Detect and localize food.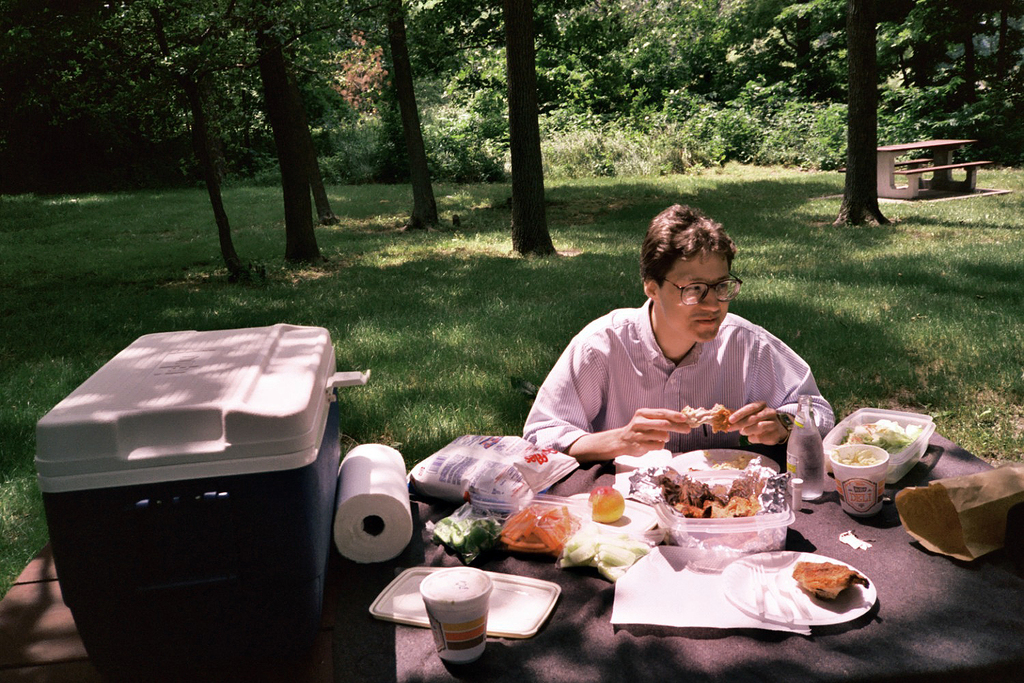
Localized at pyautogui.locateOnScreen(431, 519, 504, 552).
